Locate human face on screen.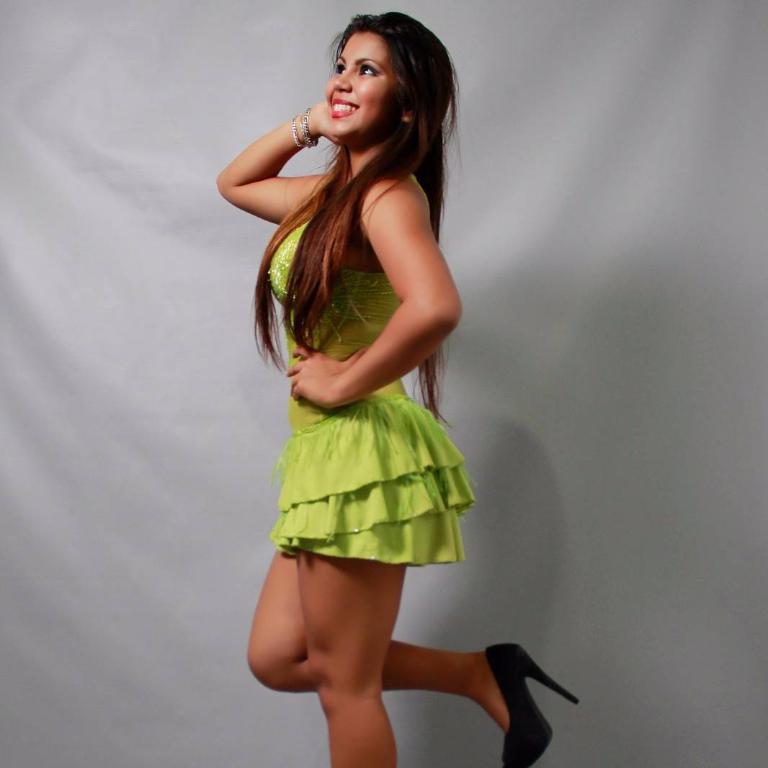
On screen at bbox=[329, 32, 398, 138].
